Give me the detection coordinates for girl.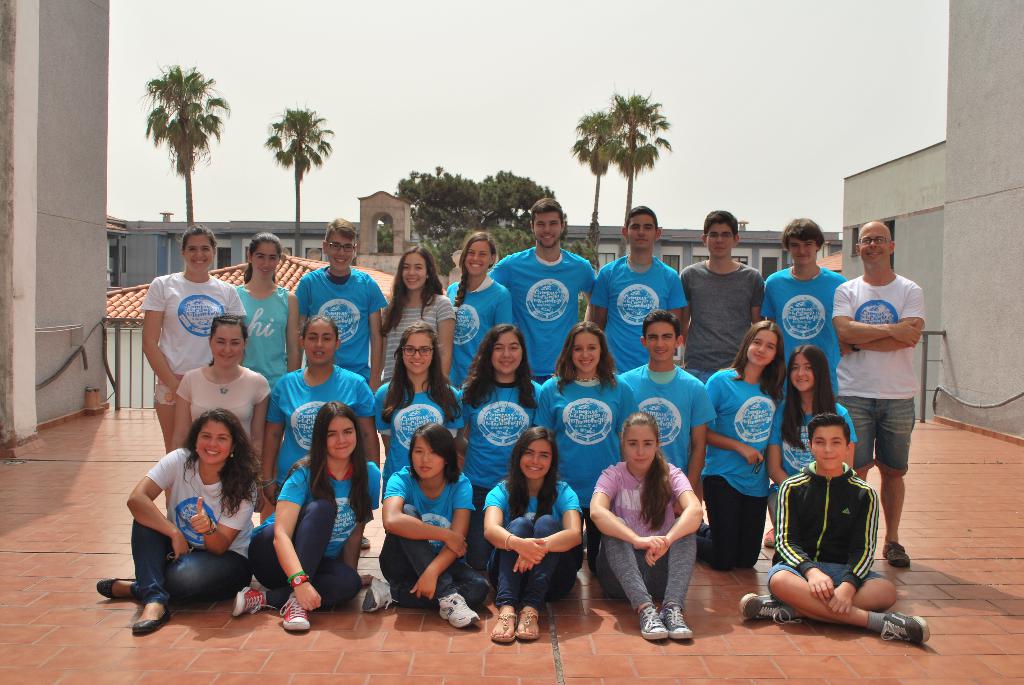
bbox=(463, 326, 543, 572).
